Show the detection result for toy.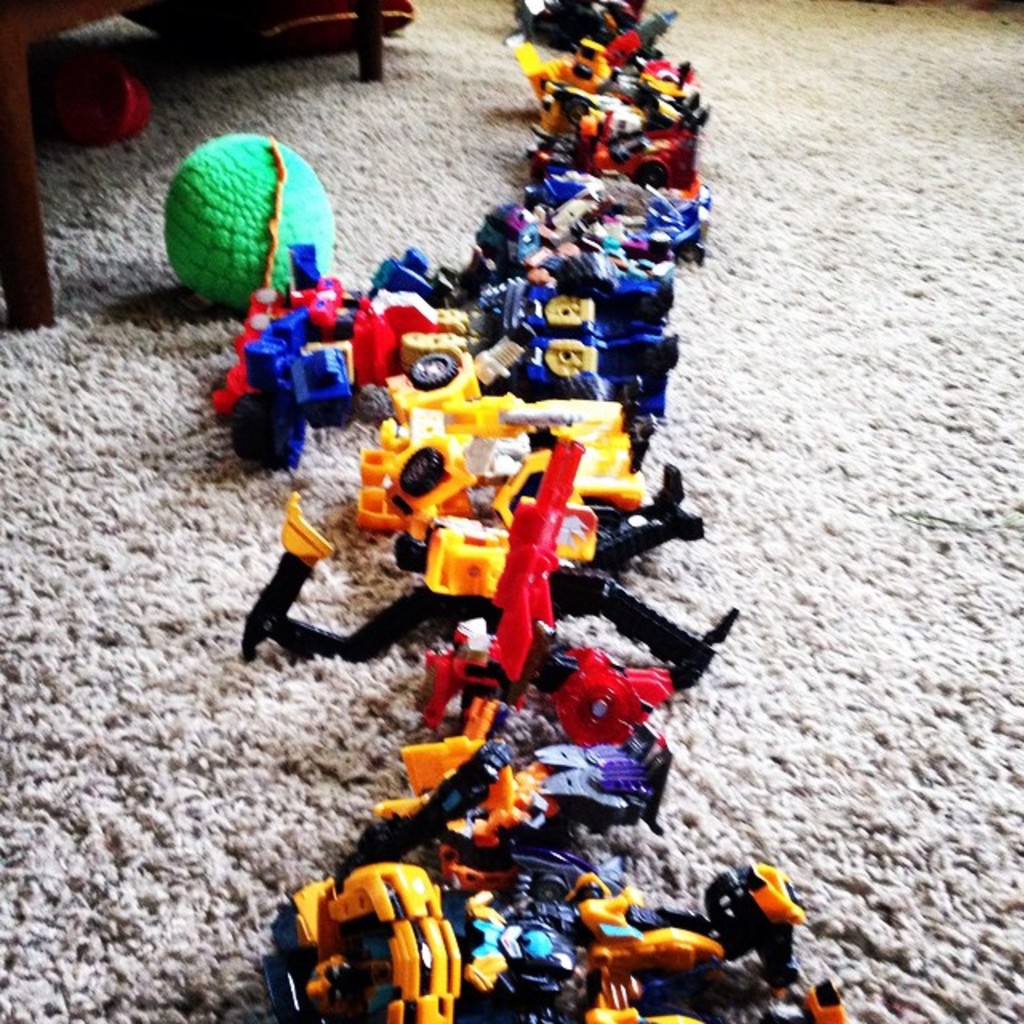
486, 208, 683, 272.
